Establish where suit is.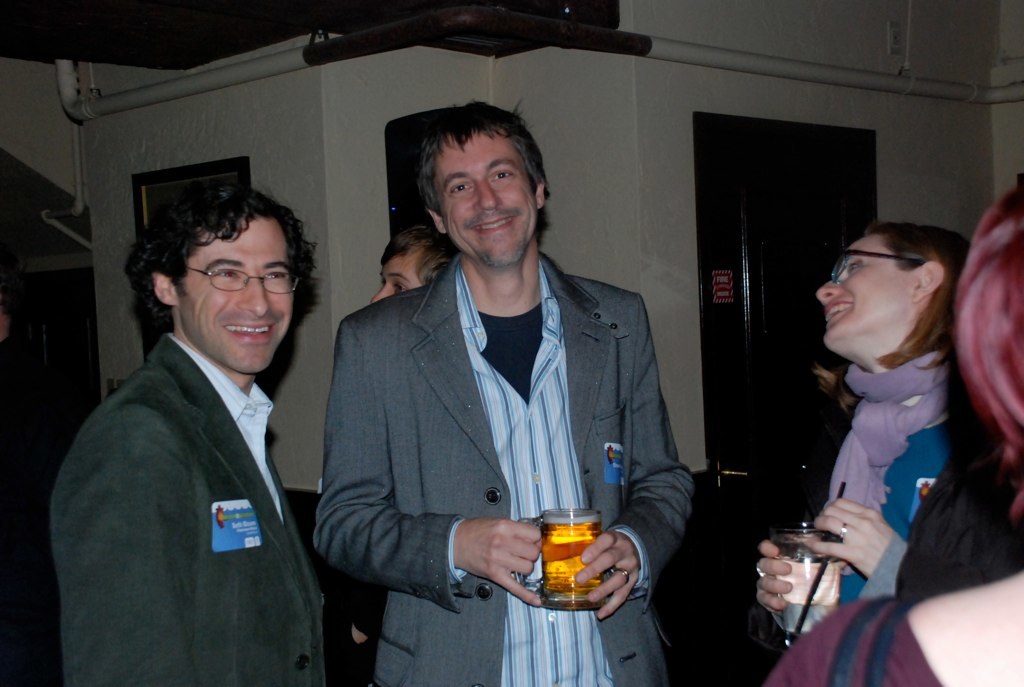
Established at 52, 331, 332, 686.
